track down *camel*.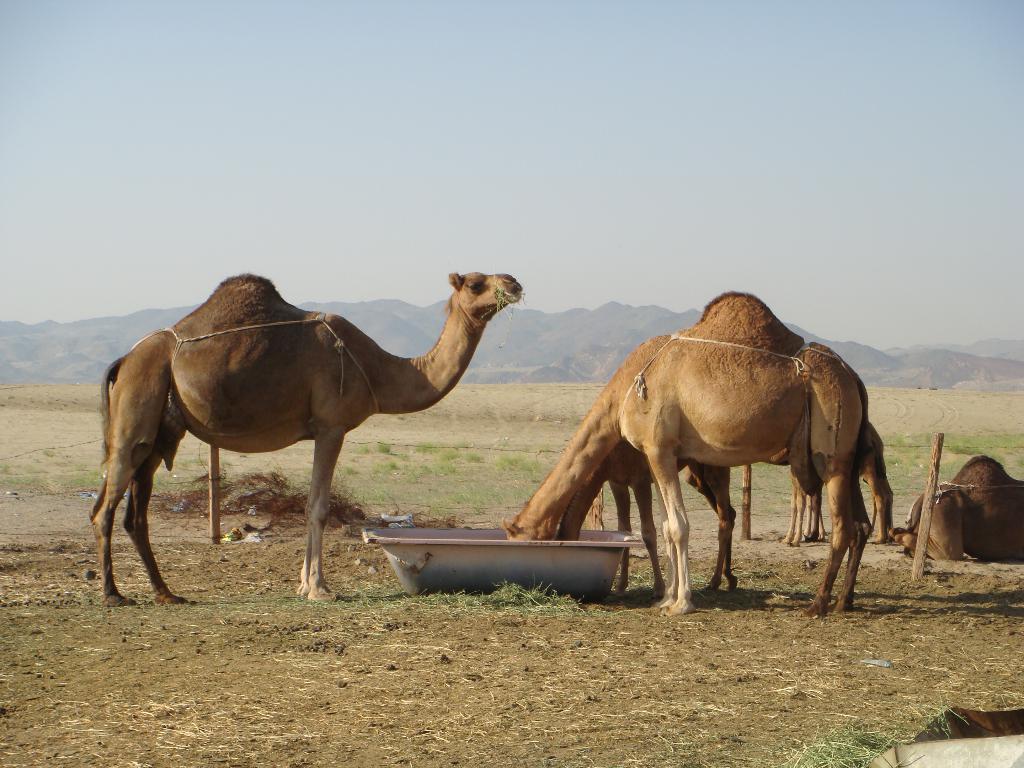
Tracked to (x1=556, y1=439, x2=789, y2=590).
